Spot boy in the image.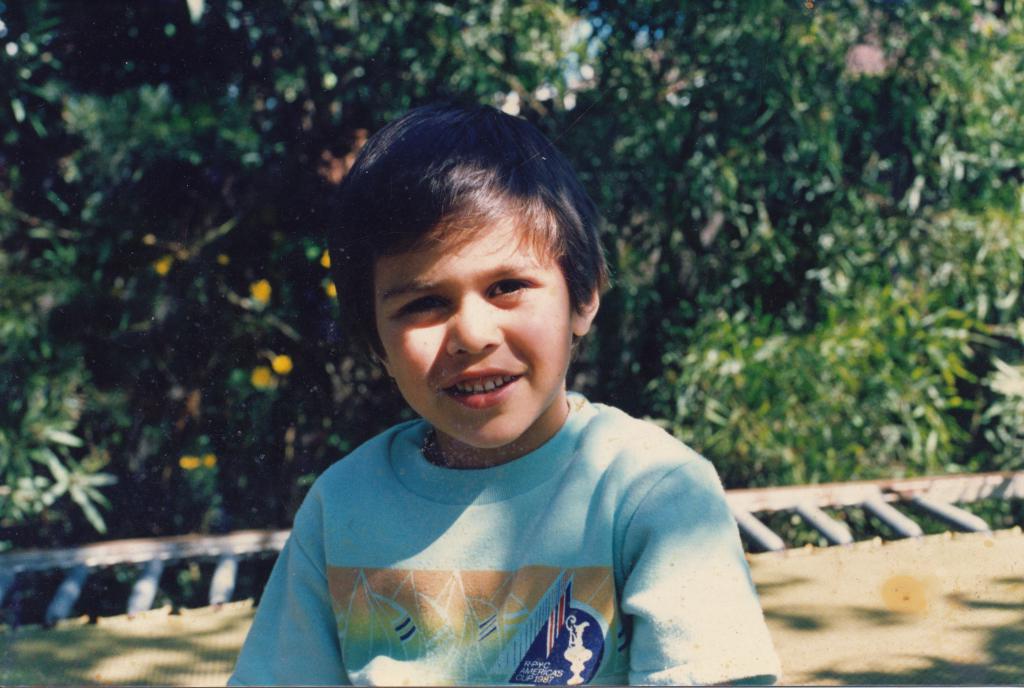
boy found at (left=240, top=81, right=735, bottom=678).
